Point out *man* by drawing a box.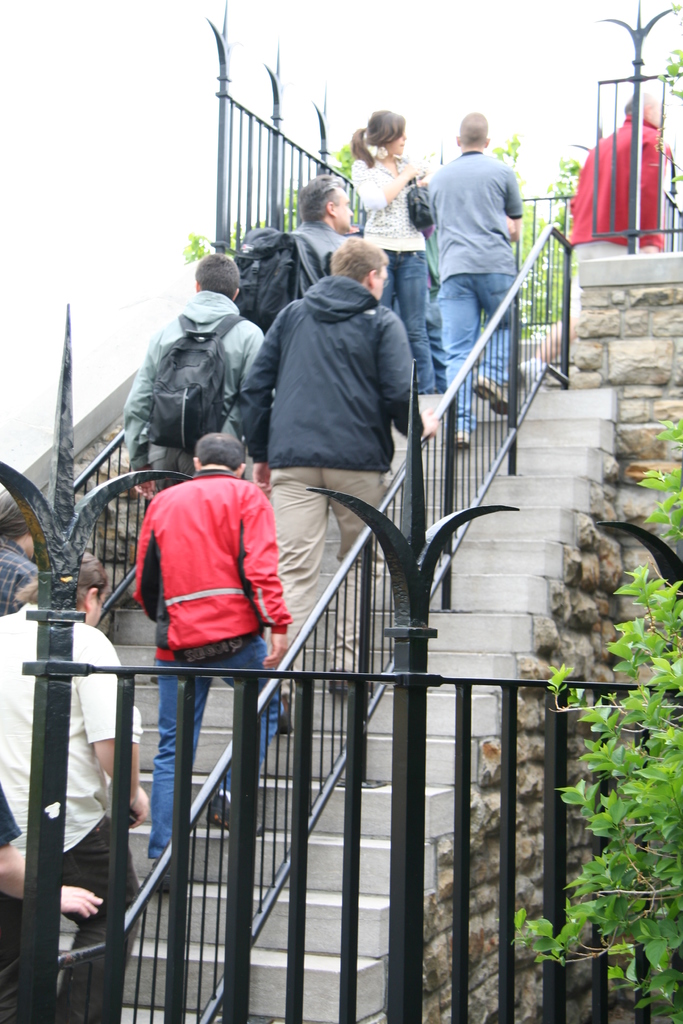
BBox(235, 175, 354, 335).
